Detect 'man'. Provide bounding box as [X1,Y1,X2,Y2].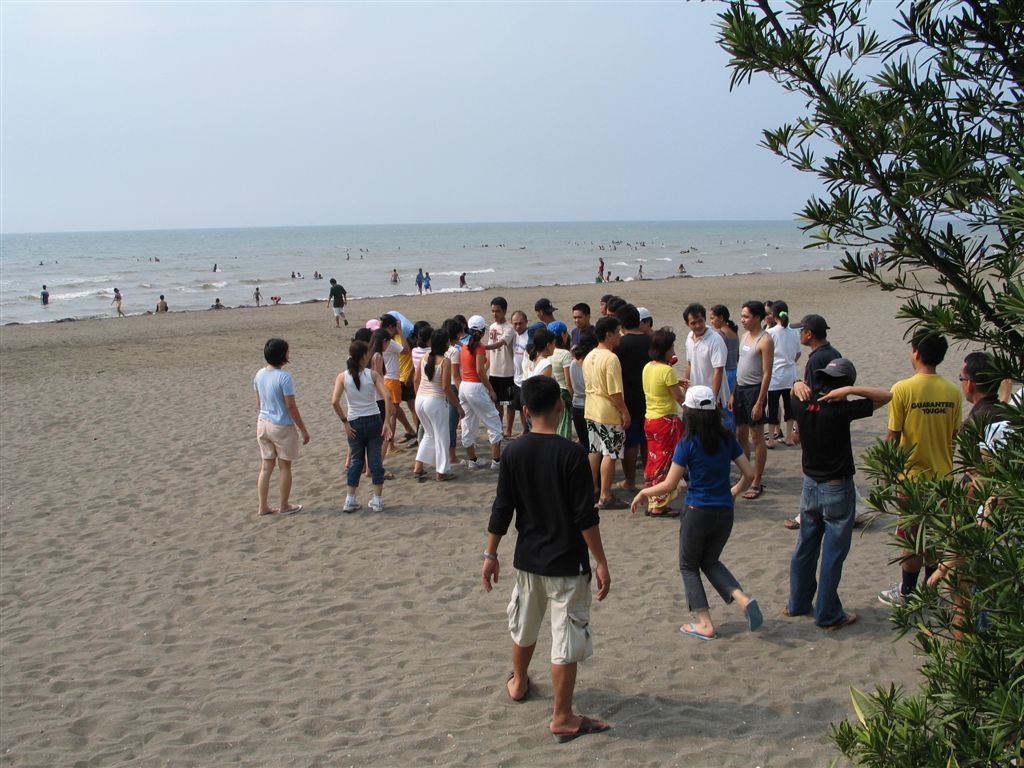
[480,298,516,434].
